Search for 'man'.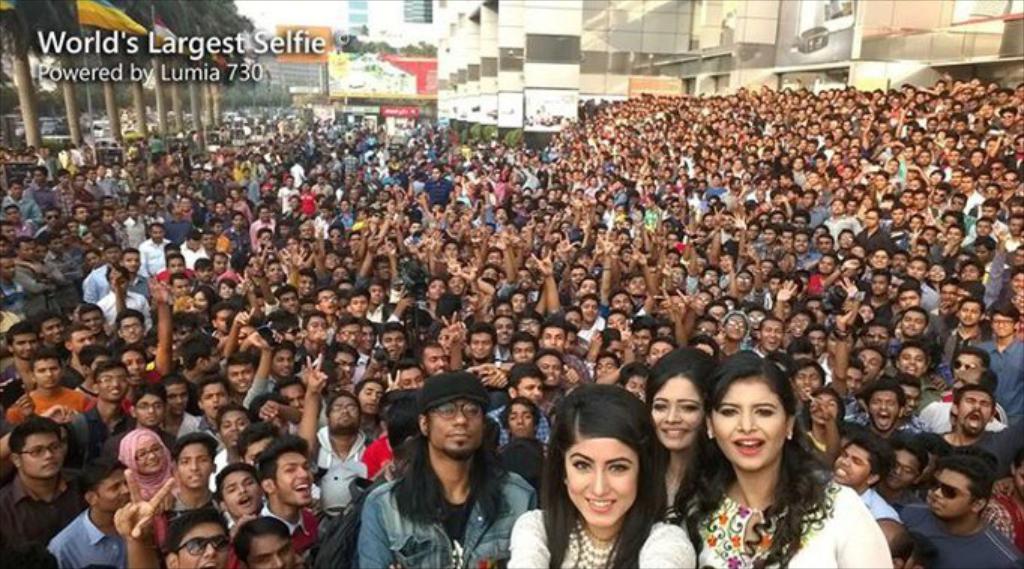
Found at {"left": 893, "top": 456, "right": 1022, "bottom": 567}.
